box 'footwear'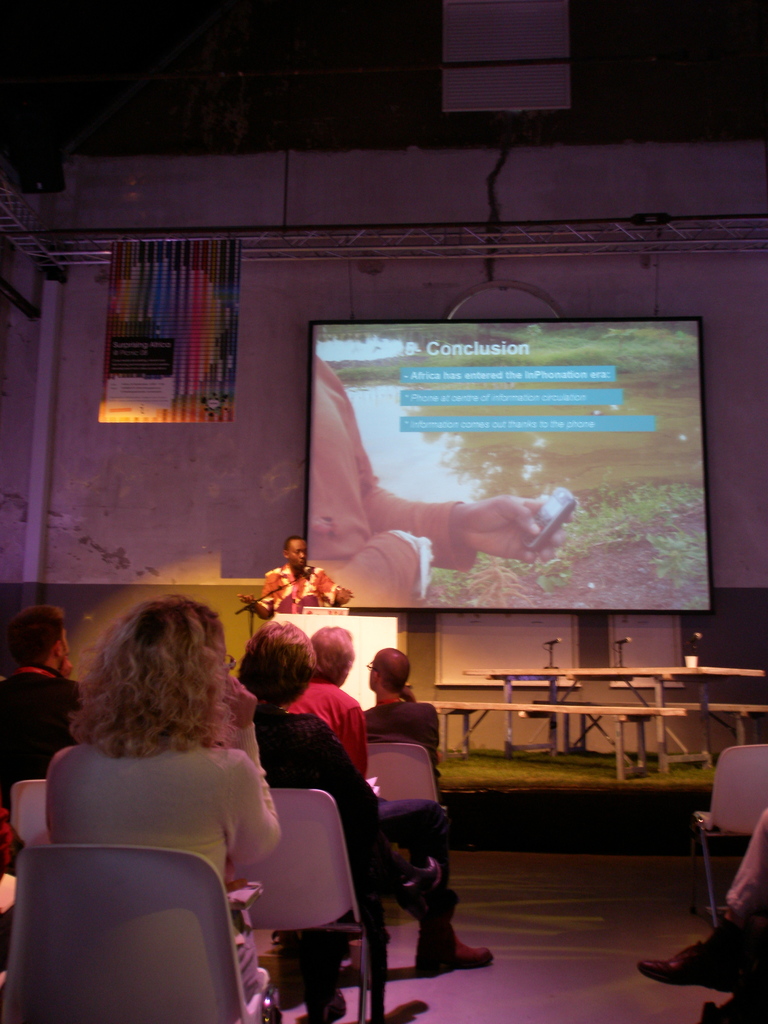
<region>640, 945, 735, 993</region>
